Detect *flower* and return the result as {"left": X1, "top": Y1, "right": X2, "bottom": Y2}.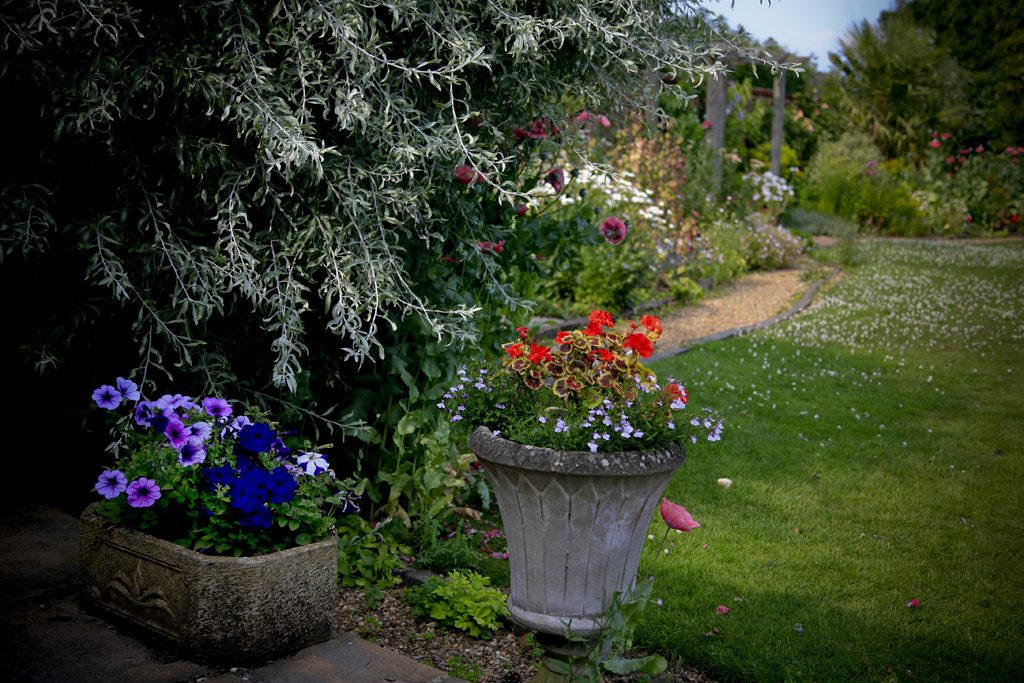
{"left": 453, "top": 163, "right": 481, "bottom": 185}.
